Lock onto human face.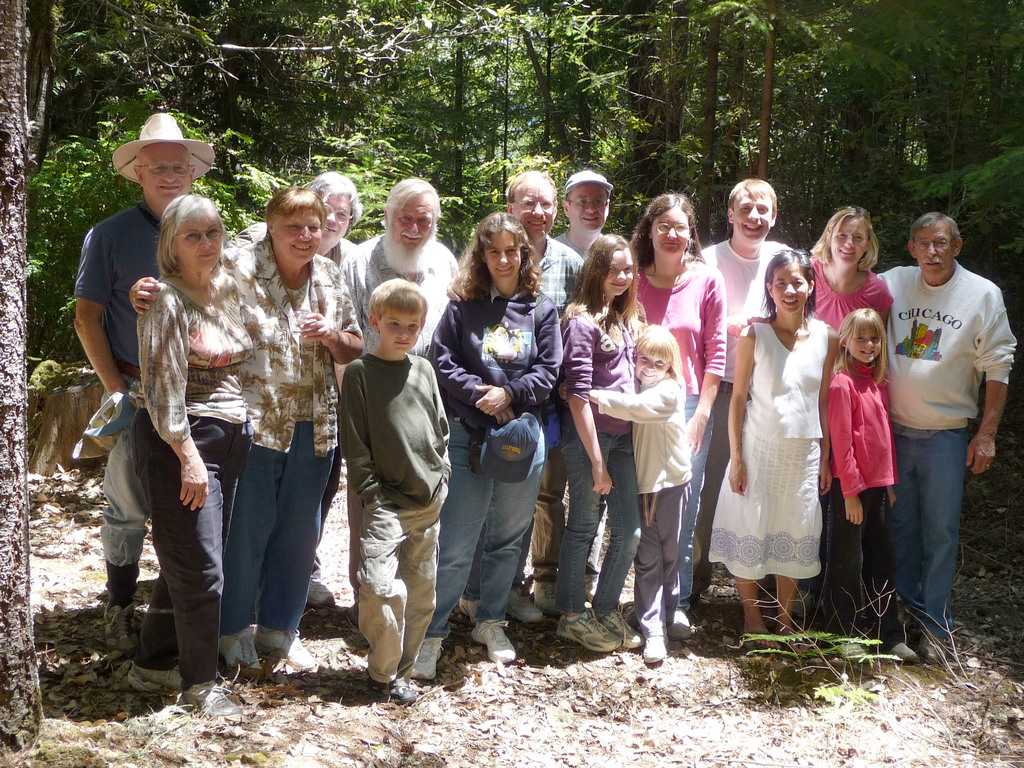
Locked: Rect(490, 230, 521, 279).
